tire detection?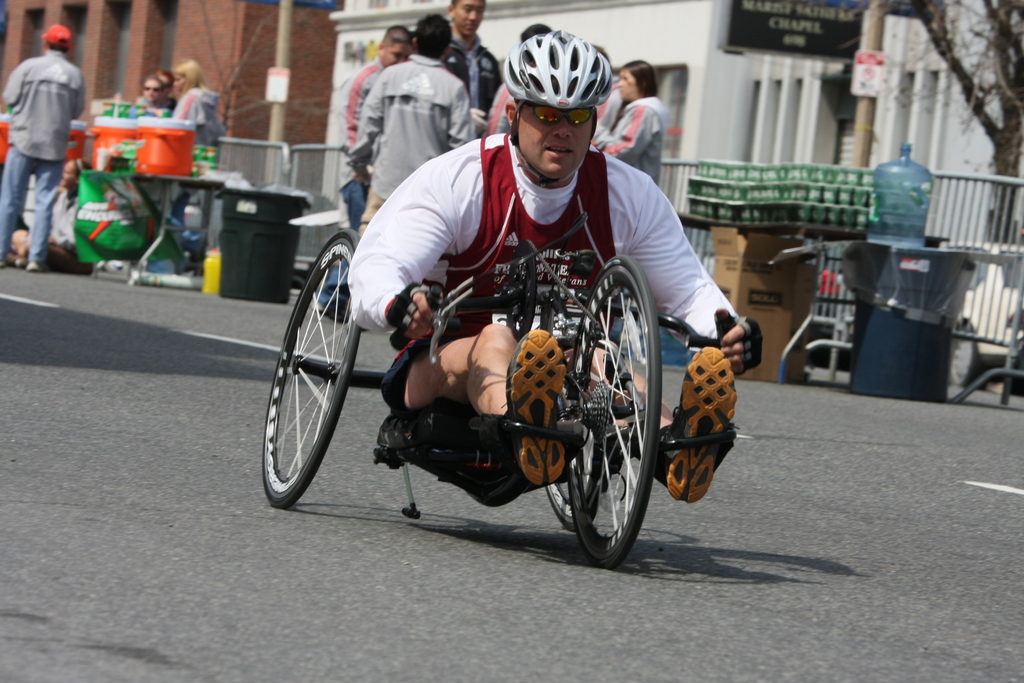
527,277,602,524
